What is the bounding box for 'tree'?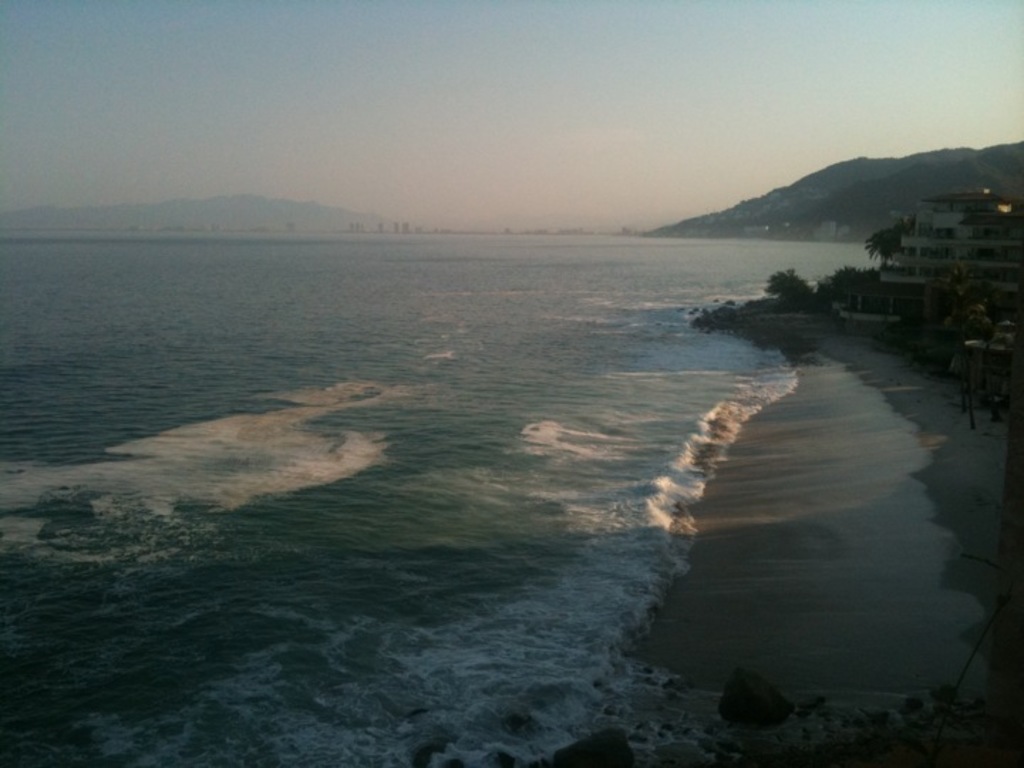
933 263 990 428.
